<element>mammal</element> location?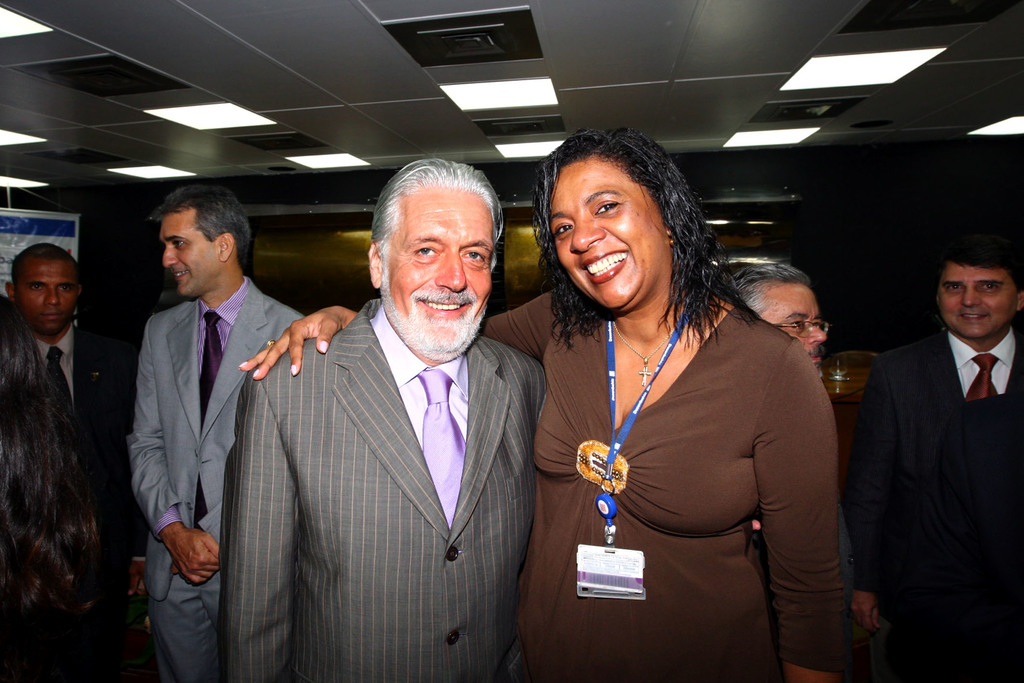
{"left": 6, "top": 243, "right": 131, "bottom": 529}
